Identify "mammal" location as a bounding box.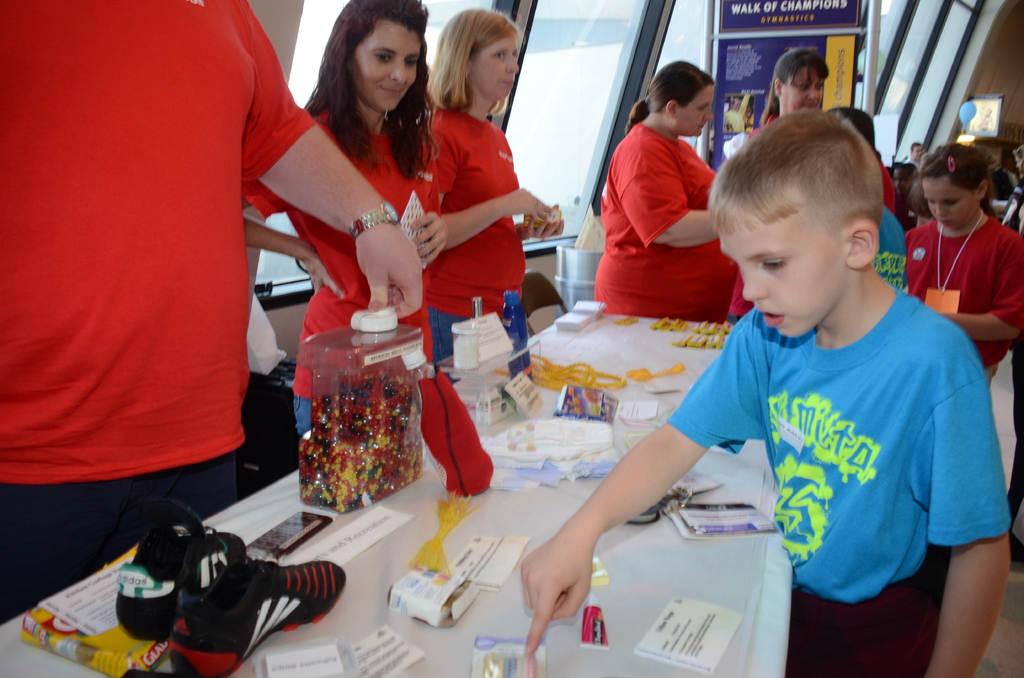
detection(424, 8, 562, 368).
